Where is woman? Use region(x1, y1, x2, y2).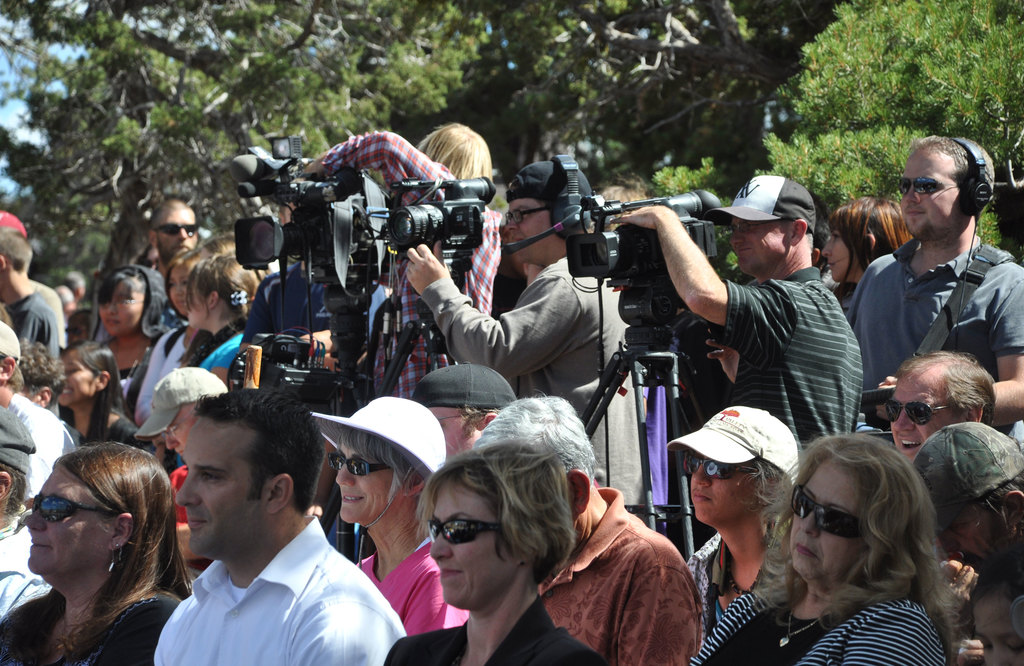
region(58, 337, 138, 448).
